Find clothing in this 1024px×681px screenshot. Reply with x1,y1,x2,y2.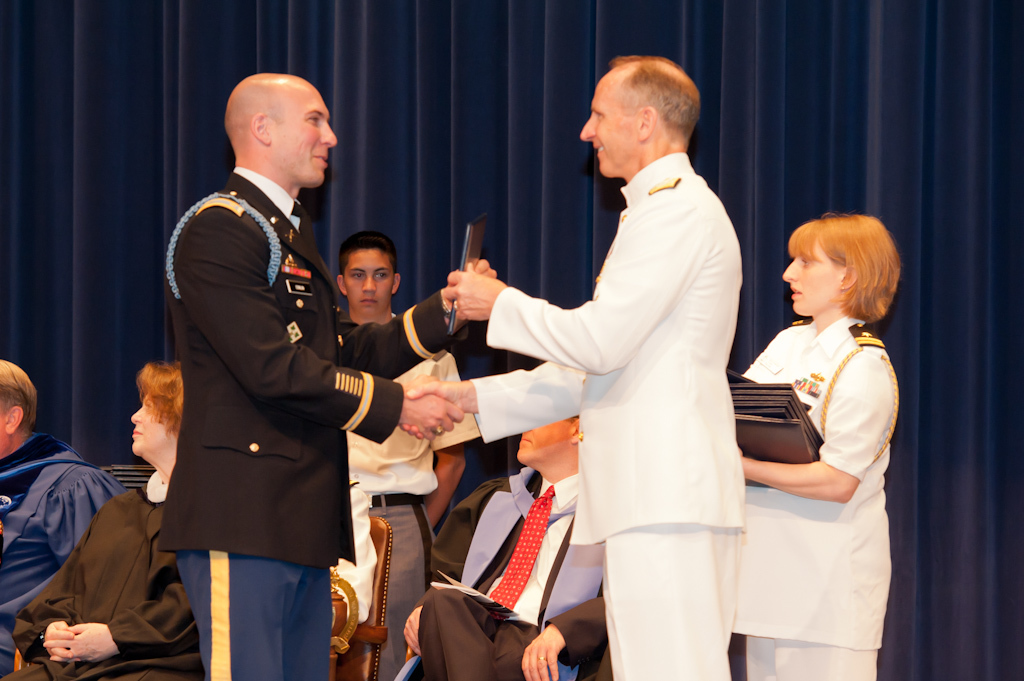
0,469,206,680.
